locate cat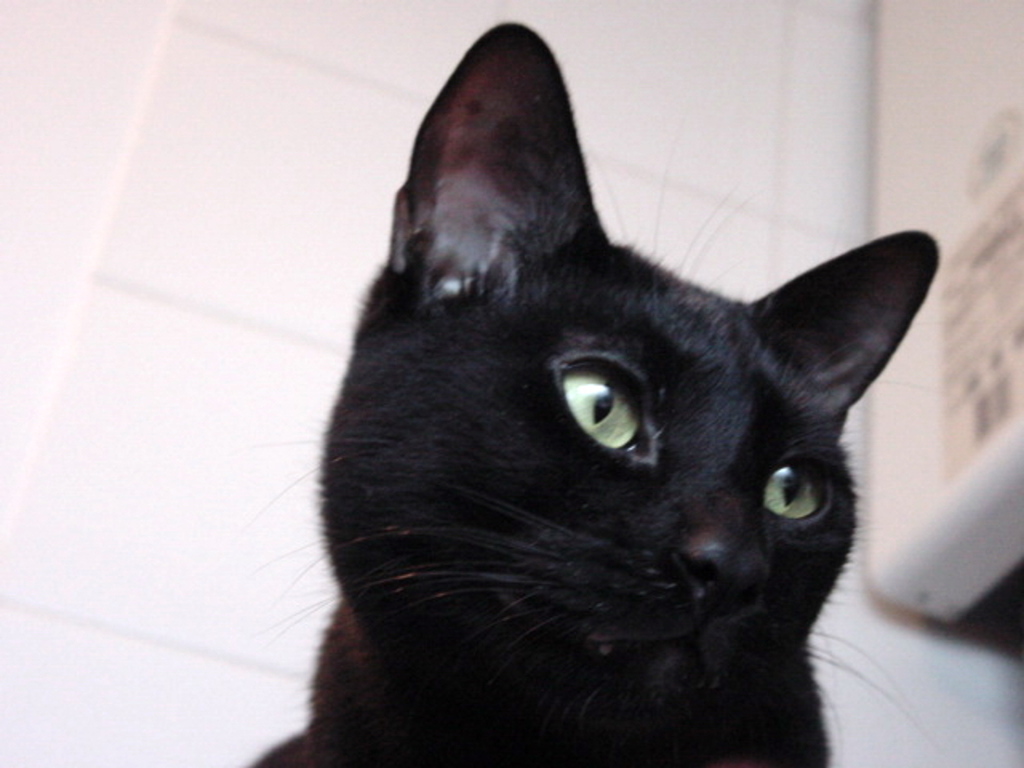
bbox=(235, 19, 941, 766)
